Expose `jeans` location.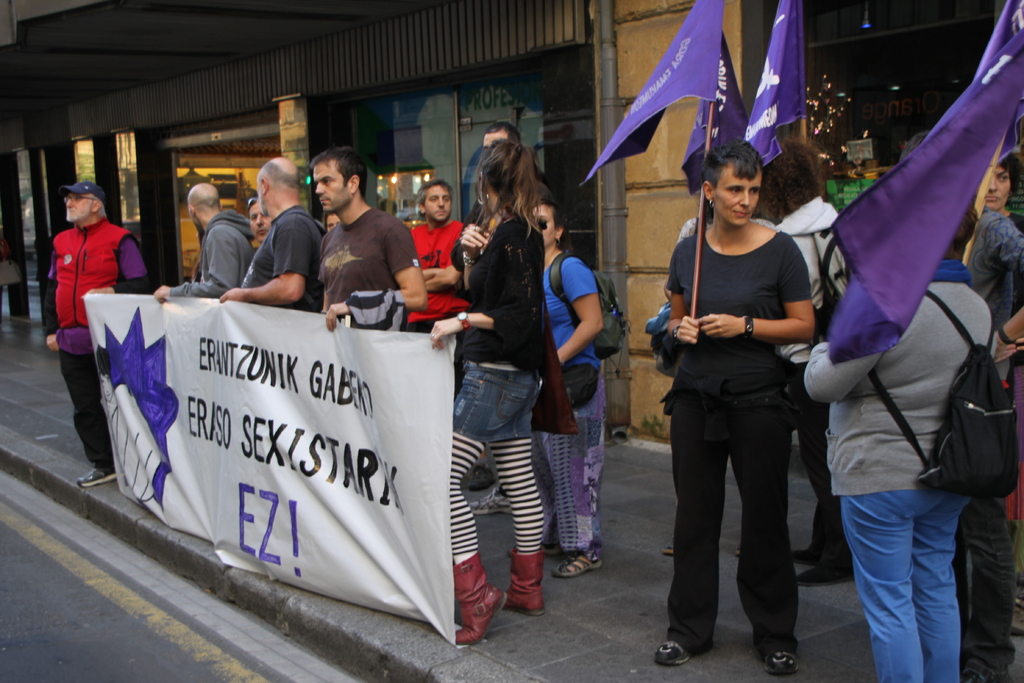
Exposed at 675/395/803/652.
